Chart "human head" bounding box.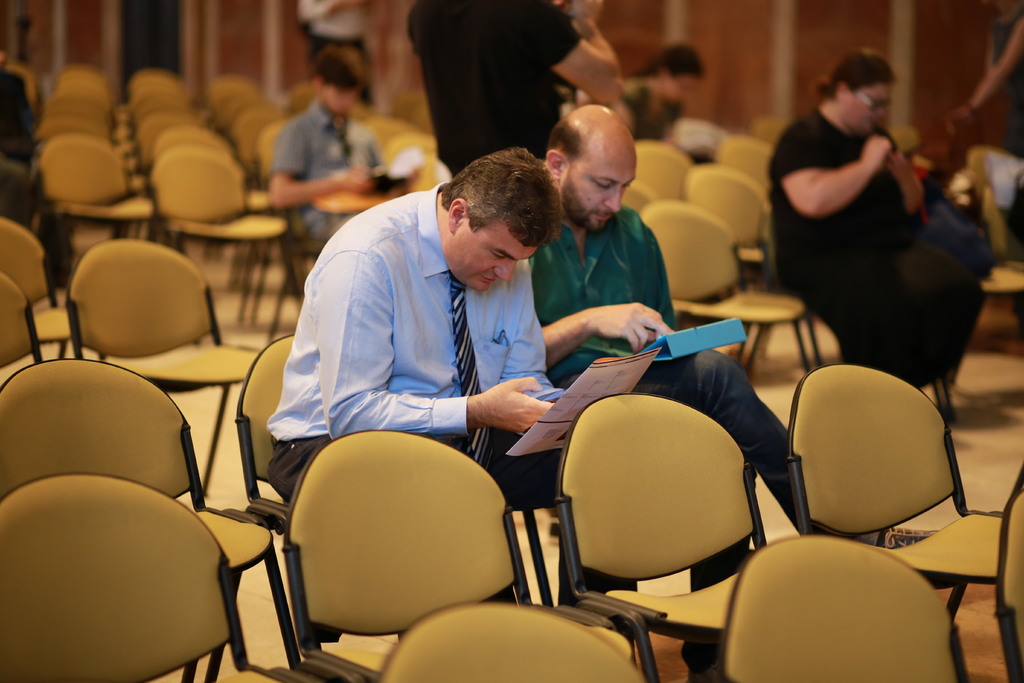
Charted: Rect(307, 45, 366, 115).
